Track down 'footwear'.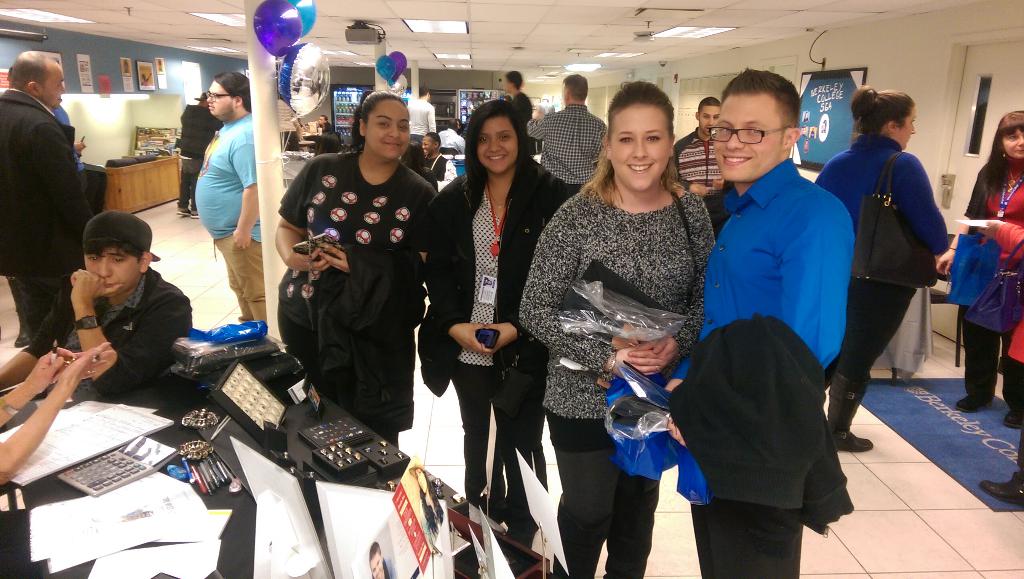
Tracked to (x1=1000, y1=408, x2=1023, y2=434).
